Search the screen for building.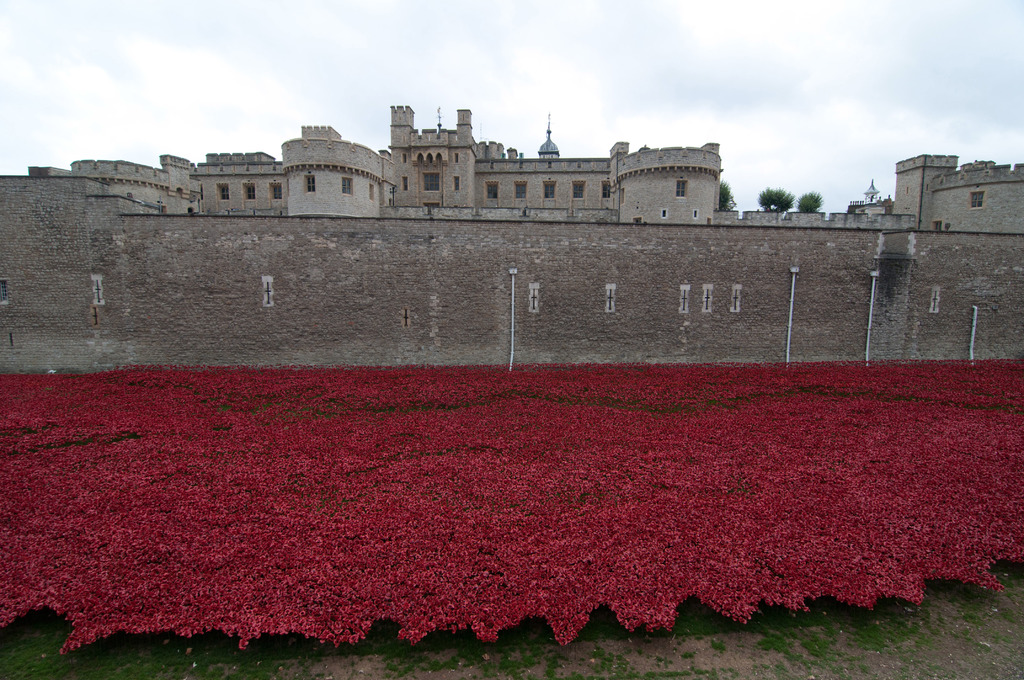
Found at Rect(895, 156, 1023, 238).
